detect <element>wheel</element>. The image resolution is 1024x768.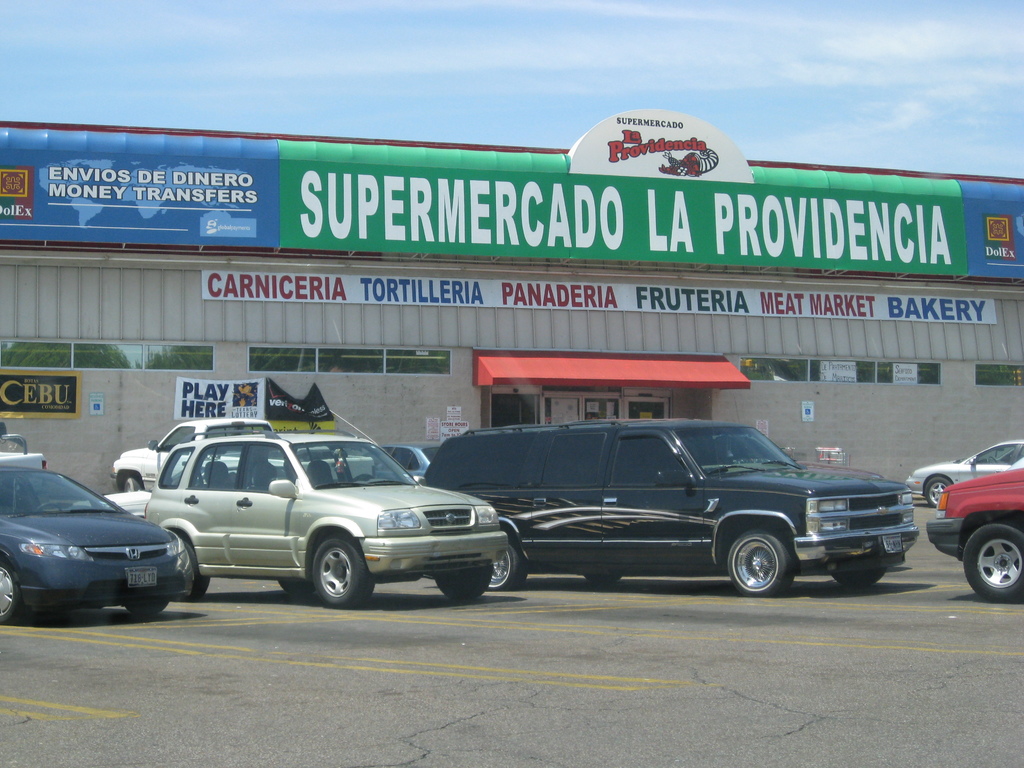
(435,566,492,600).
